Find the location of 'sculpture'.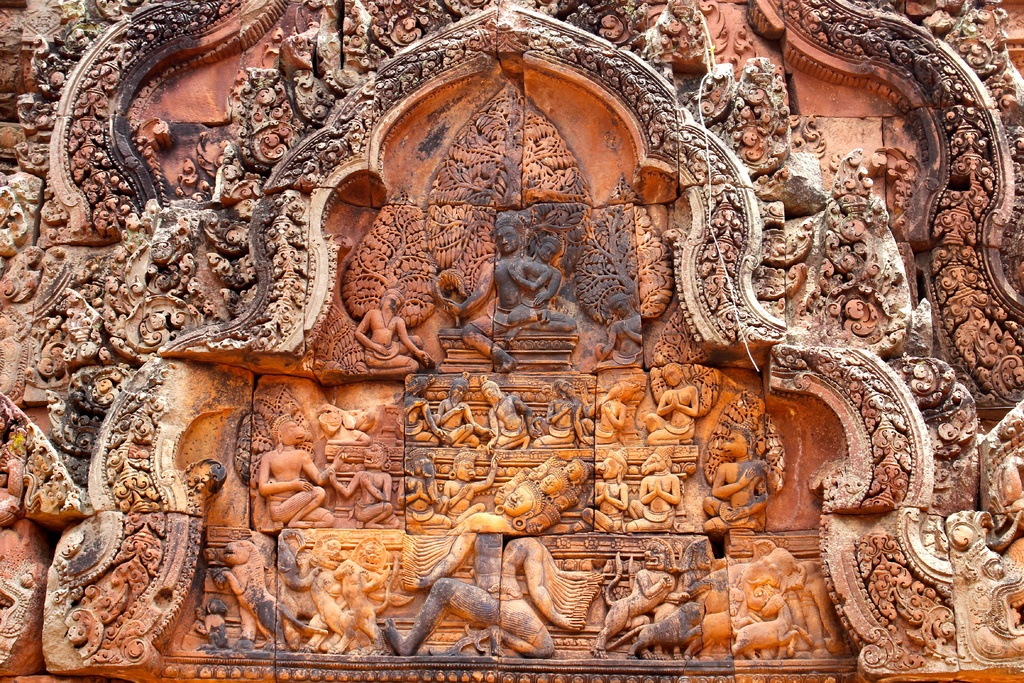
Location: bbox(191, 589, 231, 645).
